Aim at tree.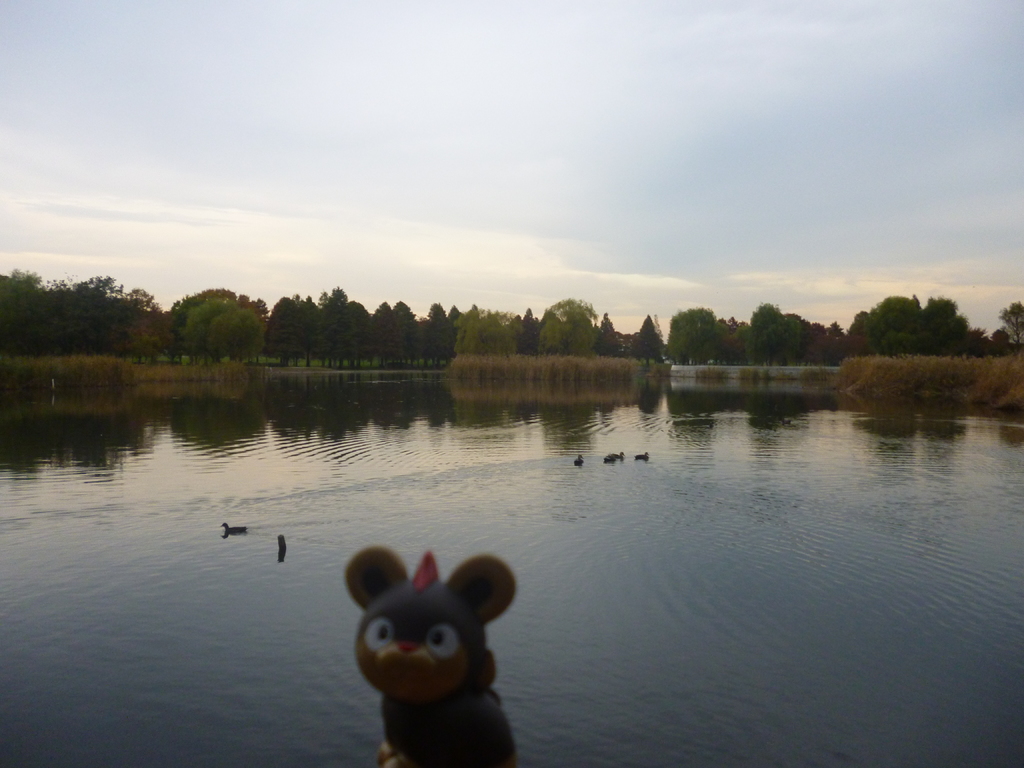
Aimed at l=922, t=294, r=964, b=343.
